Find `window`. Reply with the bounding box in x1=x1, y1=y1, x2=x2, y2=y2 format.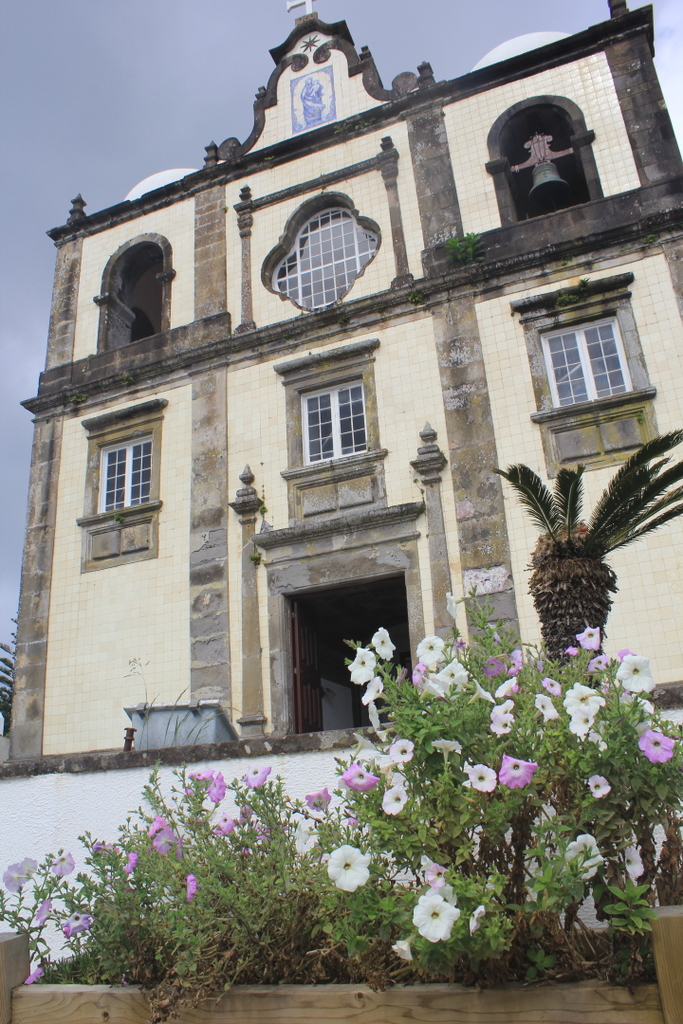
x1=278, y1=212, x2=388, y2=308.
